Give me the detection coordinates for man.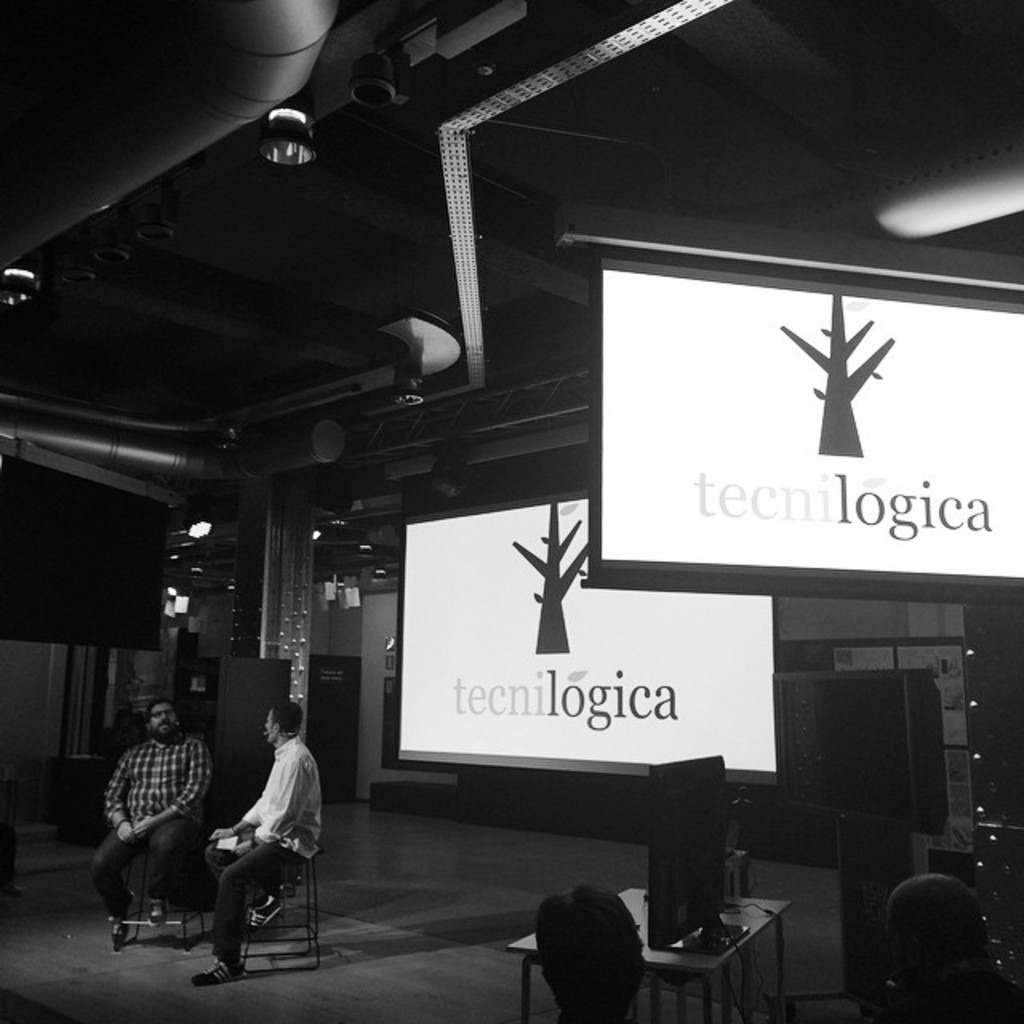
(x1=192, y1=693, x2=323, y2=979).
